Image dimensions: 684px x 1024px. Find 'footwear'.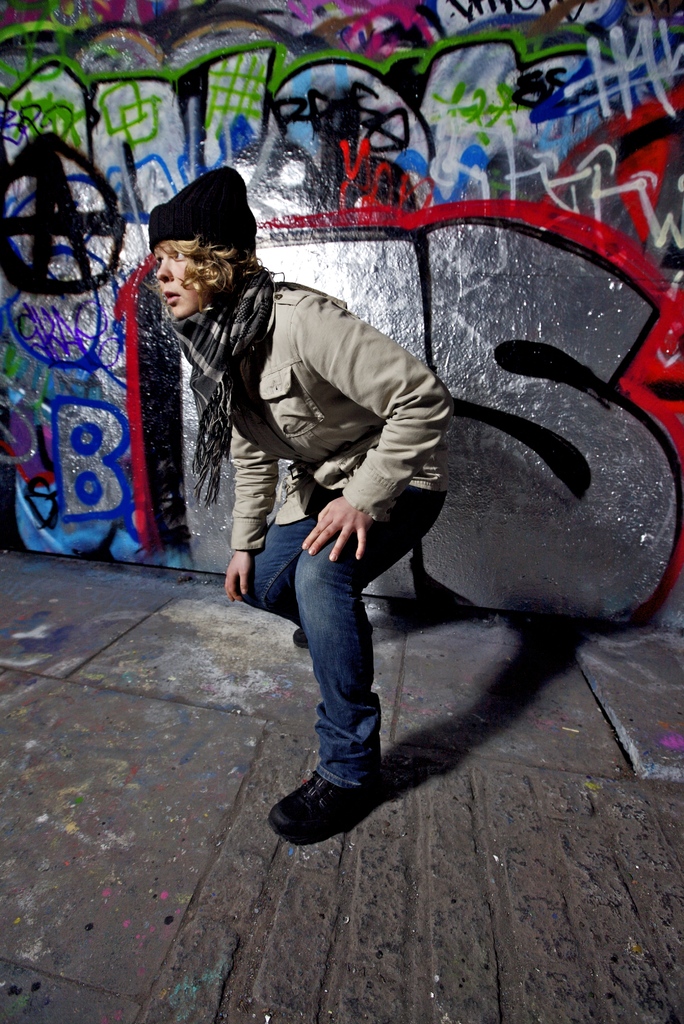
(268, 765, 368, 836).
